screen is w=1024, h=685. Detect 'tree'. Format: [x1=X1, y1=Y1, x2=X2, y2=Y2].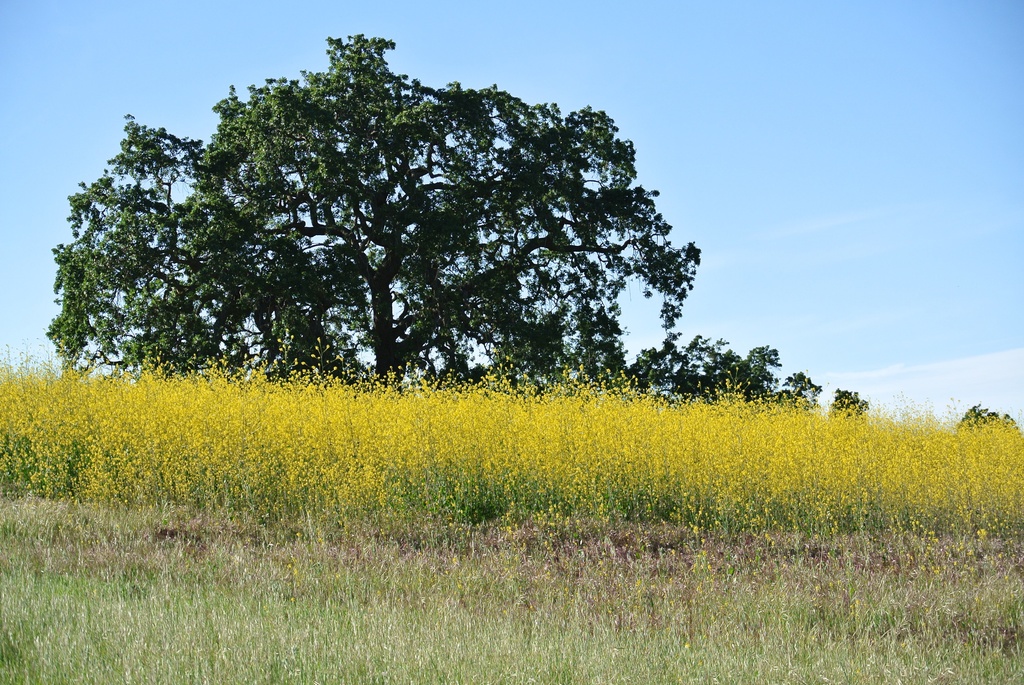
[x1=639, y1=326, x2=819, y2=400].
